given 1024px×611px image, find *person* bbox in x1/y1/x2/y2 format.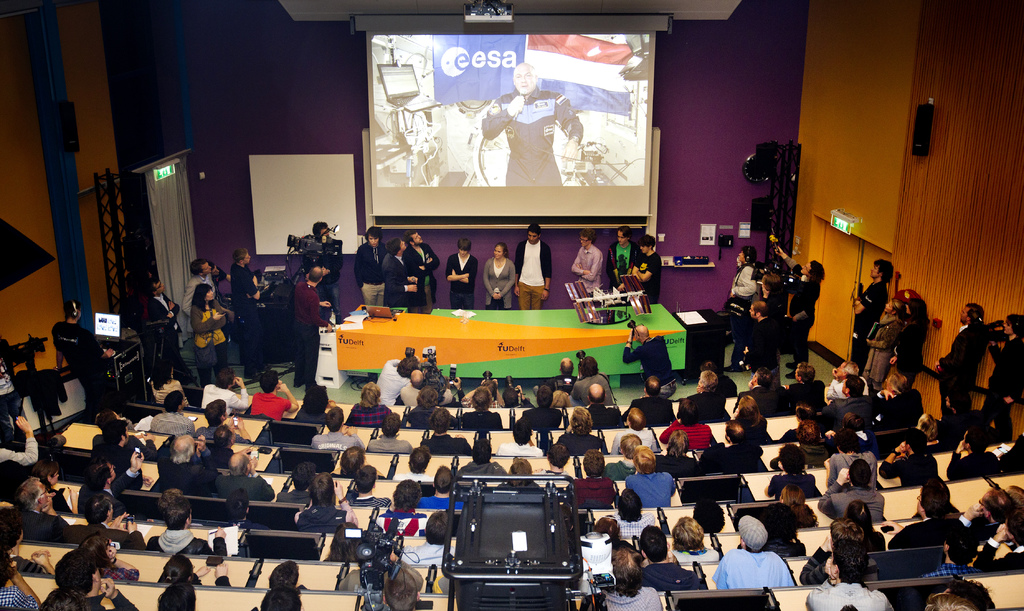
995/432/1023/473.
